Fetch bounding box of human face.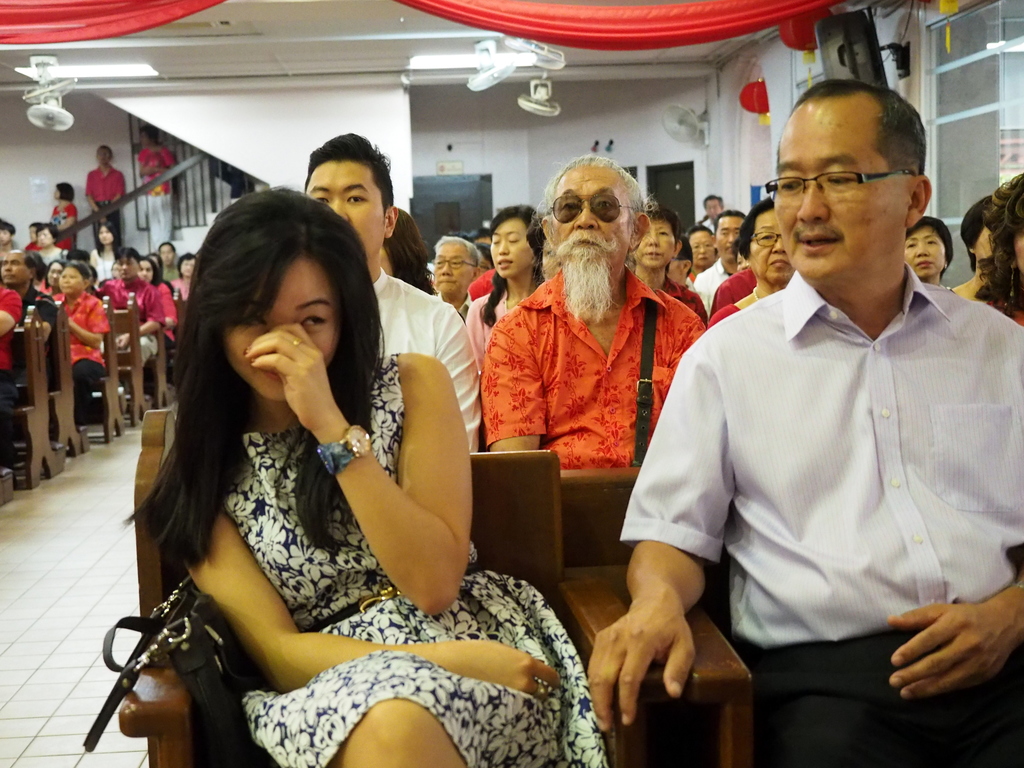
Bbox: 0:252:29:285.
